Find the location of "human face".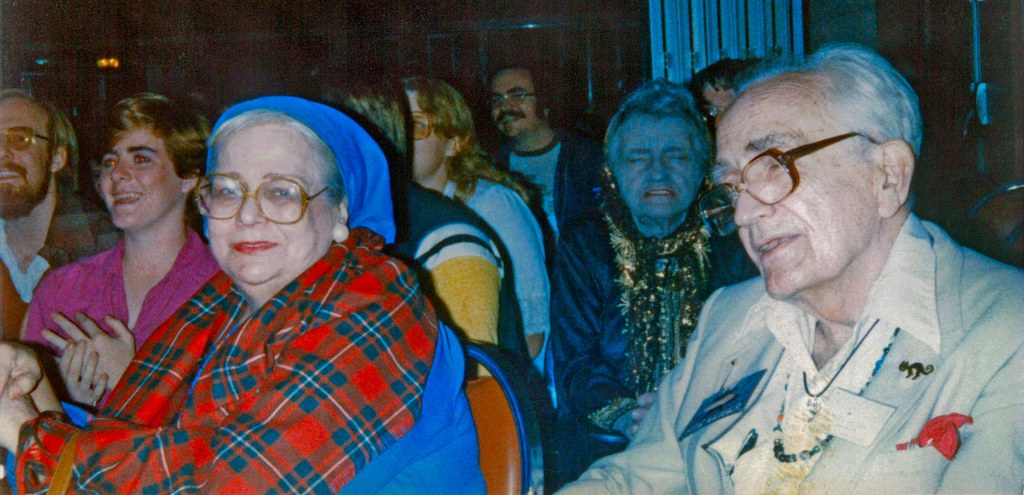
Location: x1=492 y1=69 x2=538 y2=137.
